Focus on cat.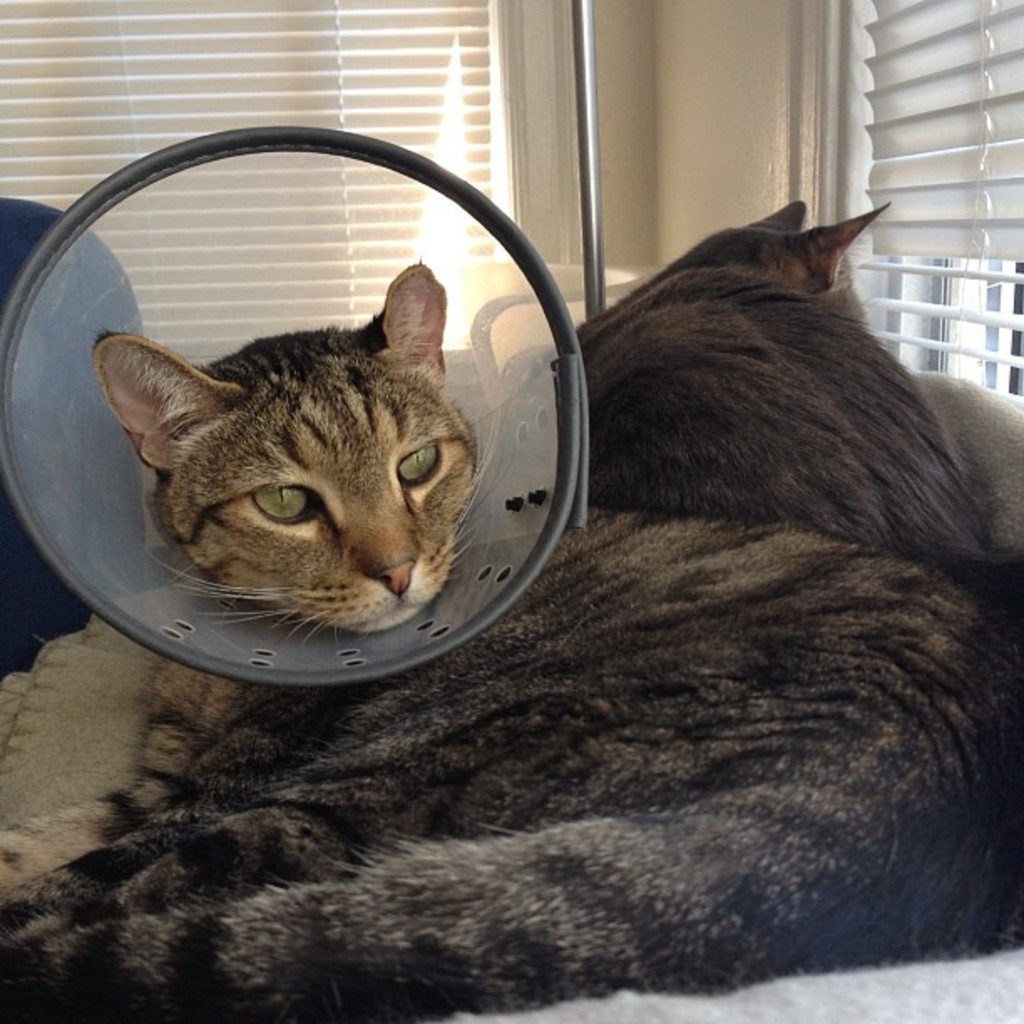
Focused at x1=544 y1=176 x2=992 y2=577.
